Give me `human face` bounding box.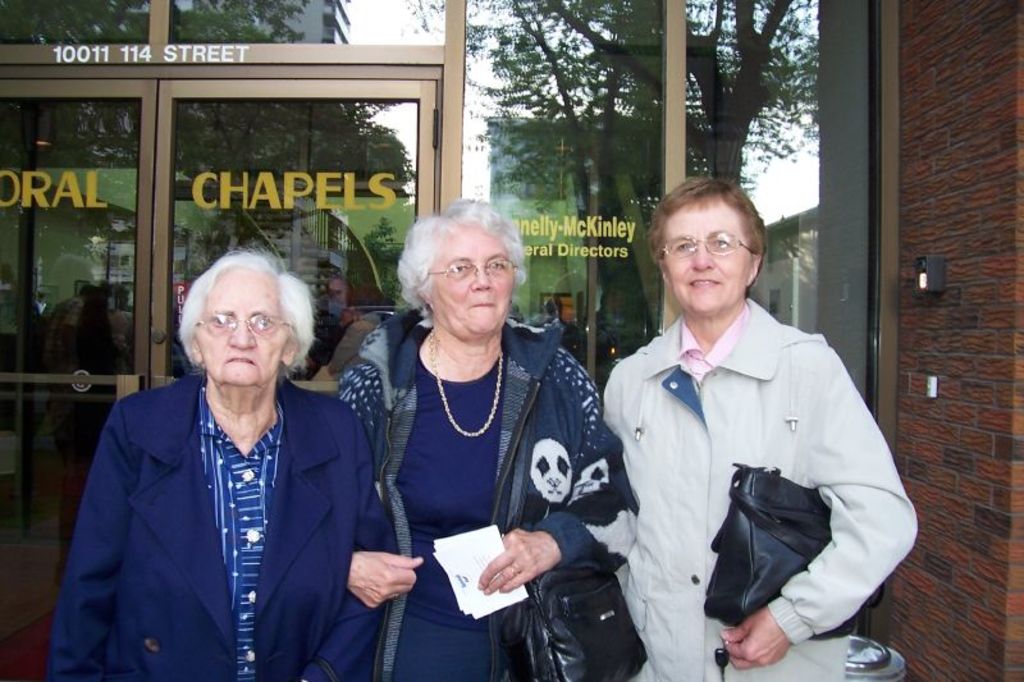
select_region(667, 201, 748, 303).
